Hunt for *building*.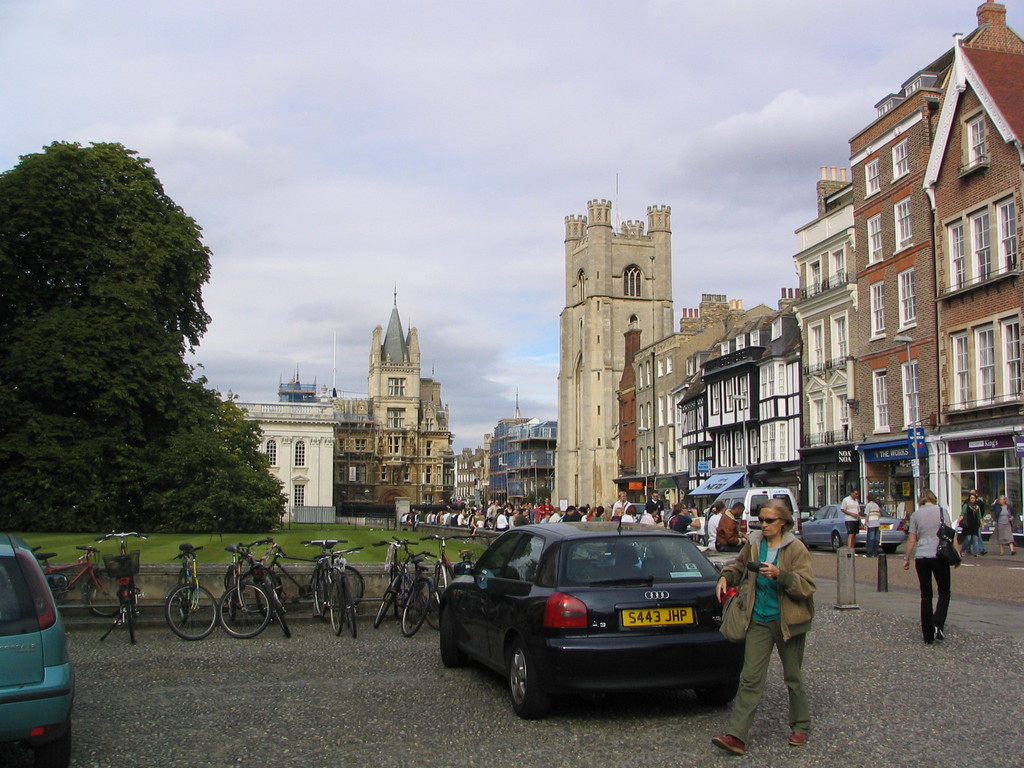
Hunted down at Rect(548, 204, 674, 509).
